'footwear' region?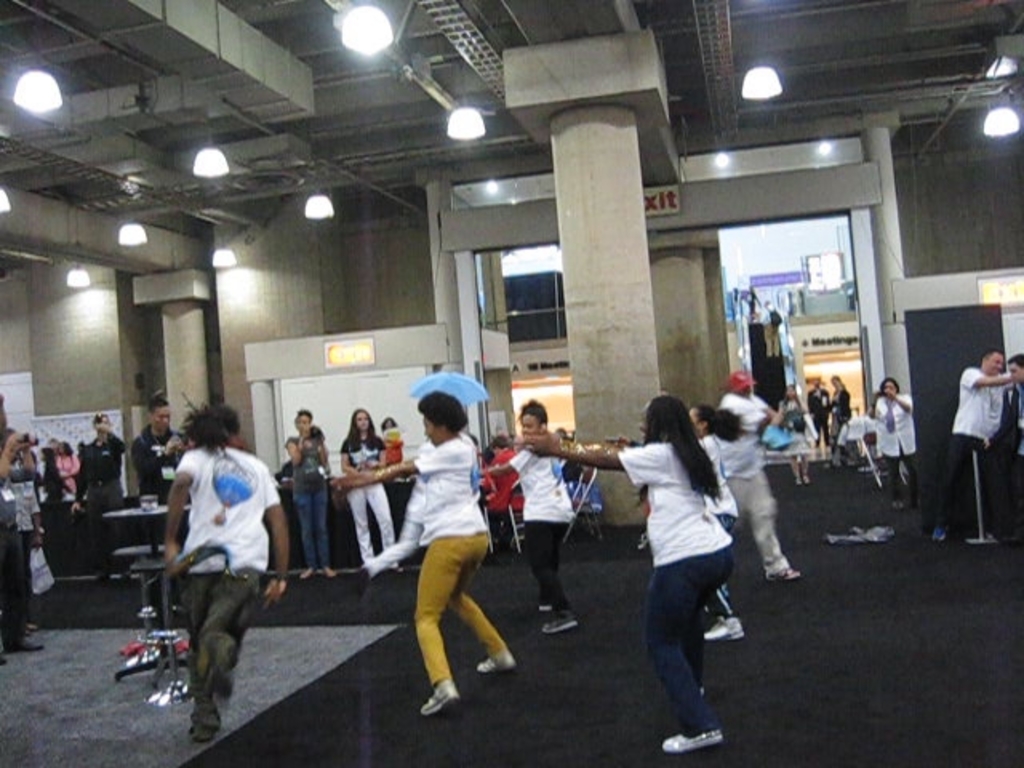
{"left": 533, "top": 597, "right": 555, "bottom": 614}
